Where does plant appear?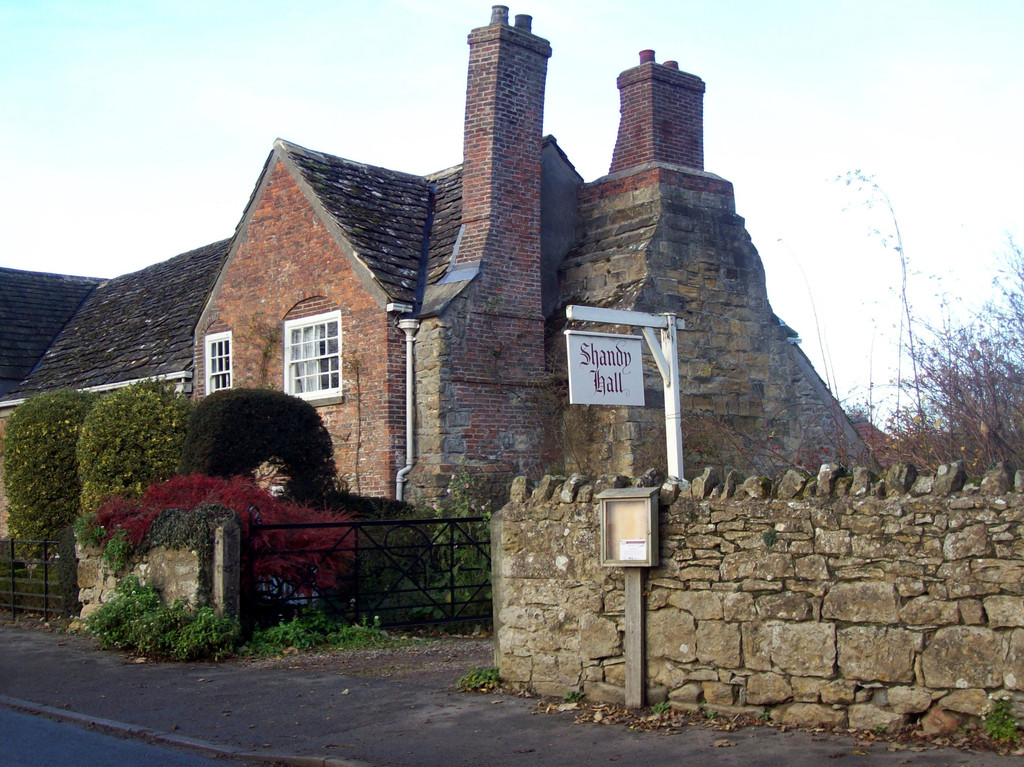
Appears at bbox=[761, 528, 782, 549].
